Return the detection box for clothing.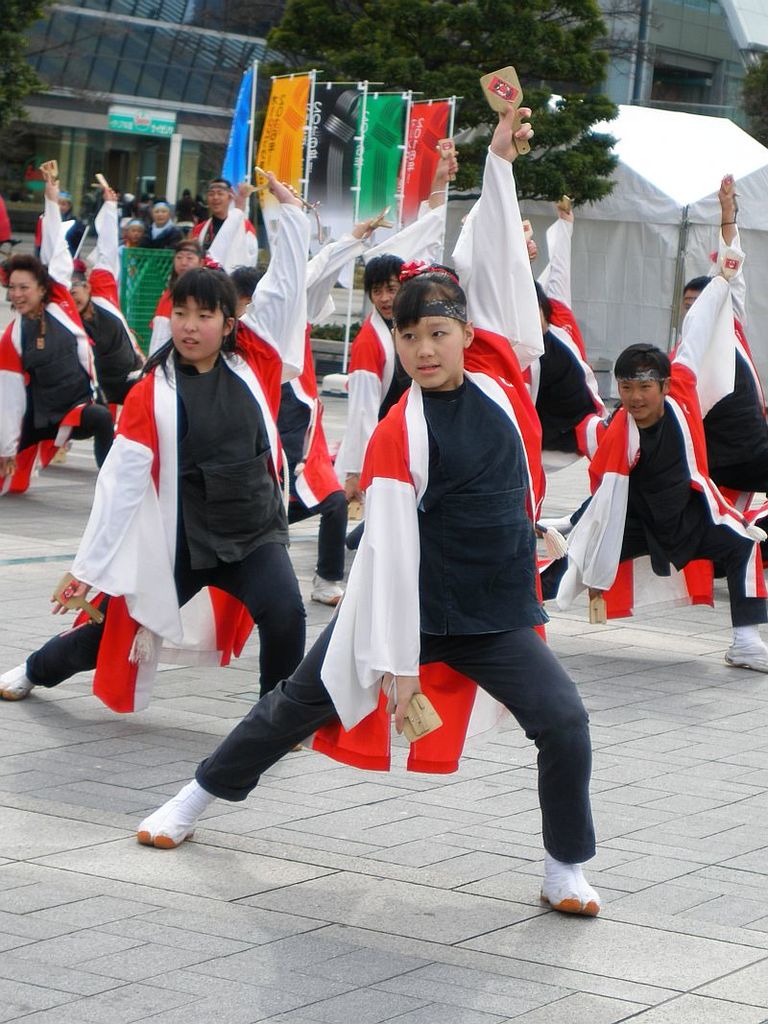
193:147:593:862.
